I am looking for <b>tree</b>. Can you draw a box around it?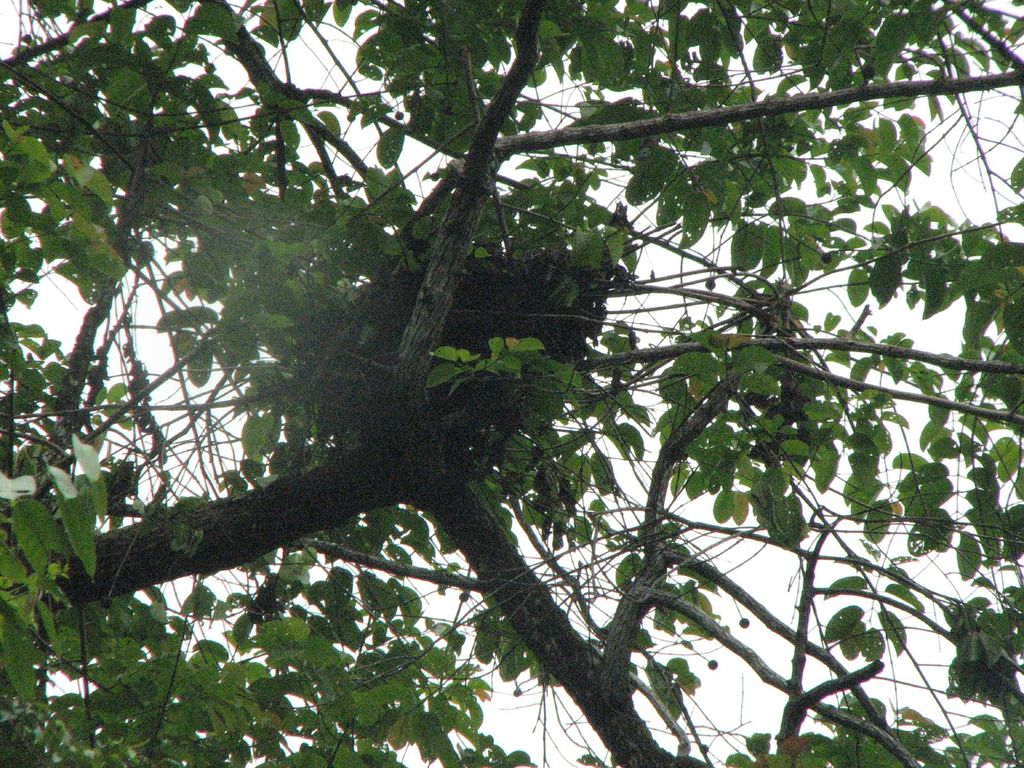
Sure, the bounding box is box(0, 0, 1023, 767).
